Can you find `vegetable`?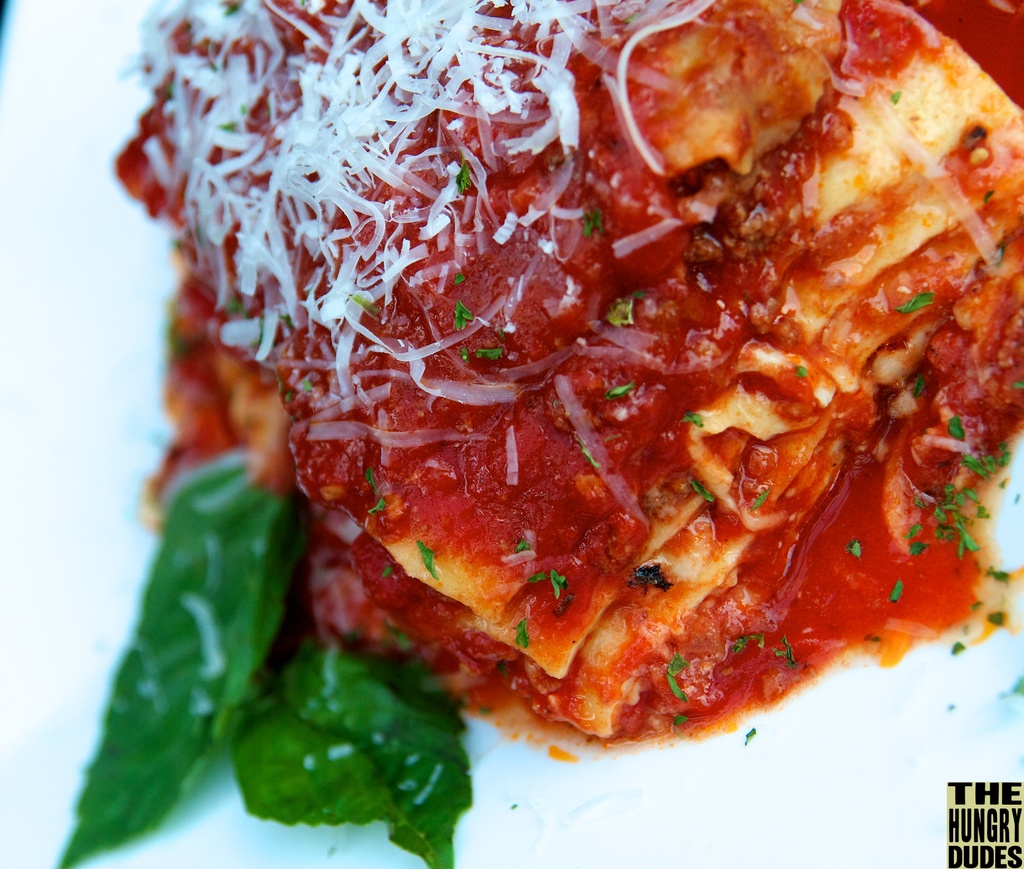
Yes, bounding box: (left=478, top=350, right=504, bottom=361).
